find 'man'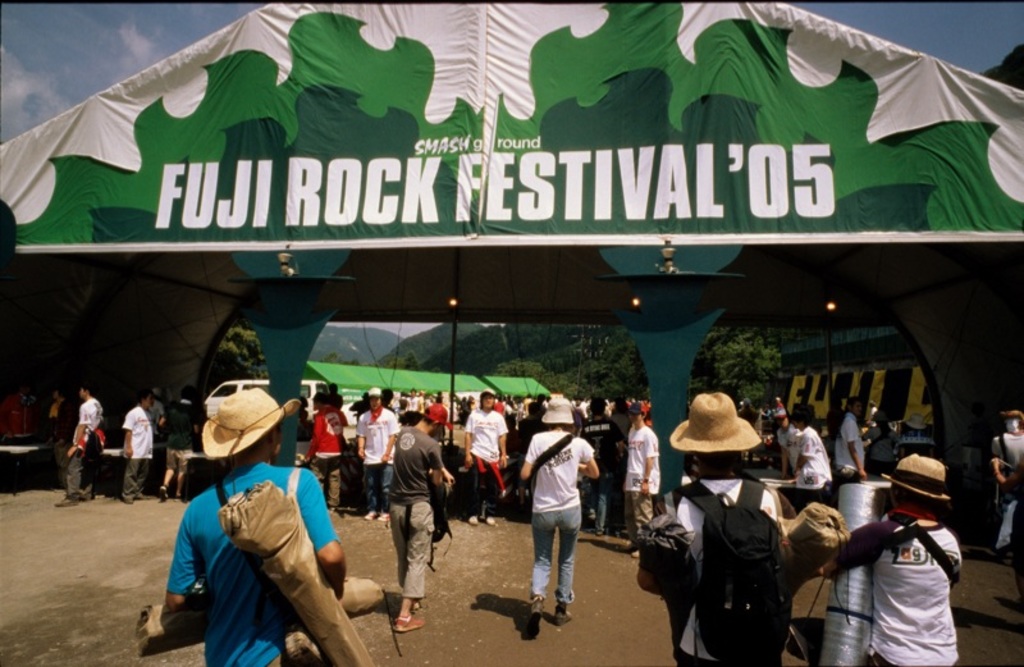
(349, 388, 402, 512)
